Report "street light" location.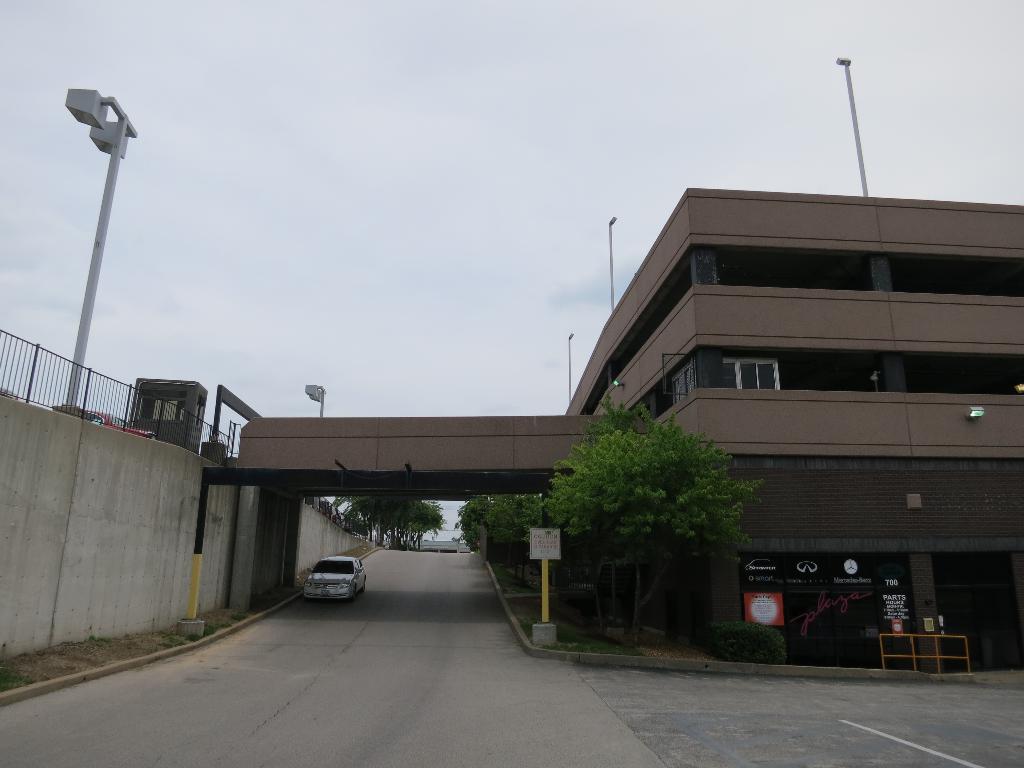
Report: detection(301, 381, 327, 413).
